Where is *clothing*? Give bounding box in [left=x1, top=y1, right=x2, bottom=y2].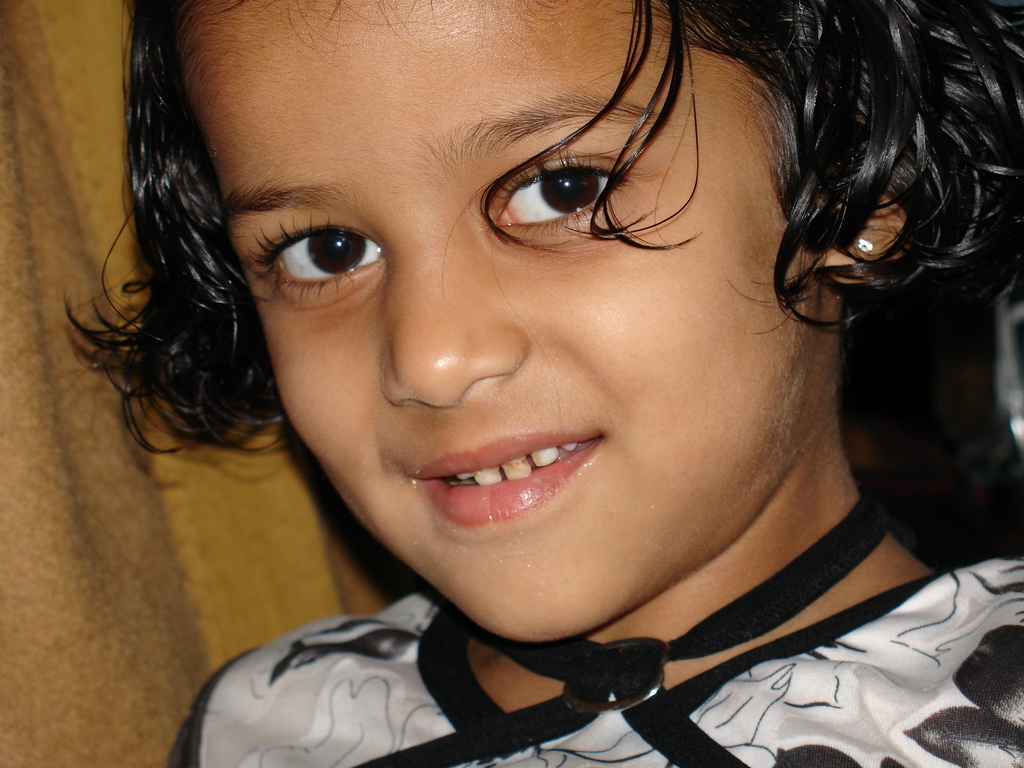
[left=164, top=491, right=1023, bottom=767].
